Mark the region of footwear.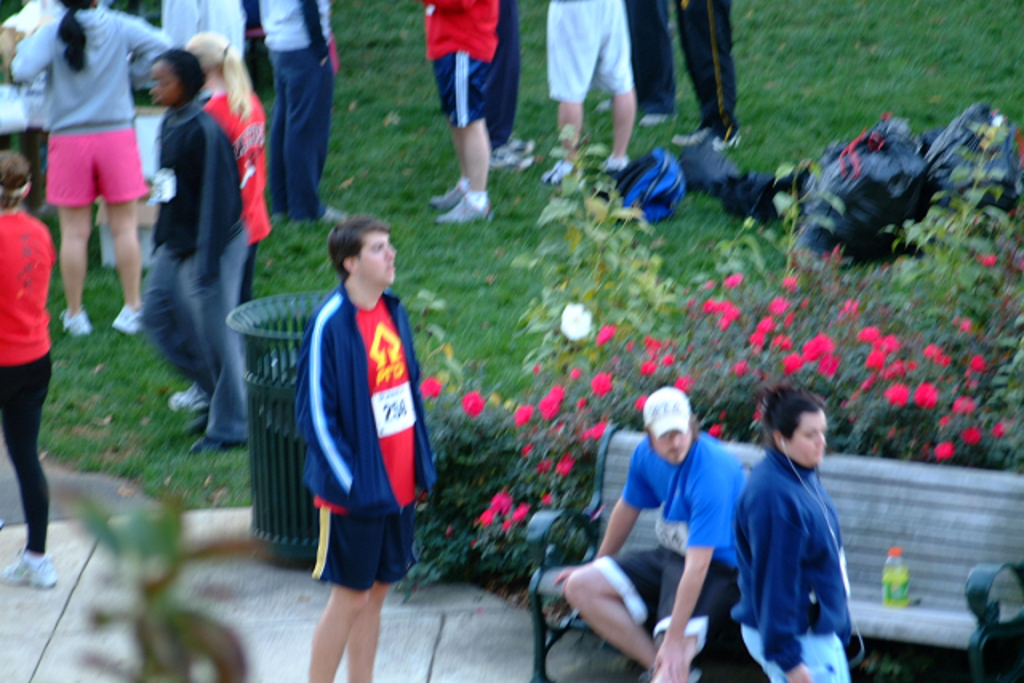
Region: <box>323,211,349,221</box>.
